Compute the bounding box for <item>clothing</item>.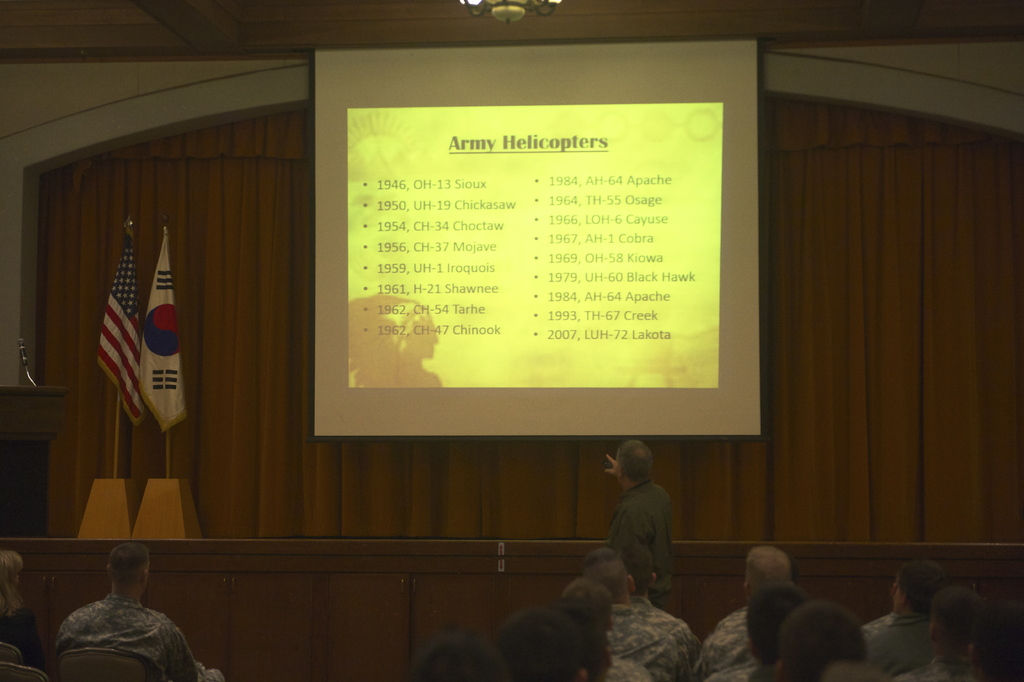
pyautogui.locateOnScreen(698, 604, 764, 681).
